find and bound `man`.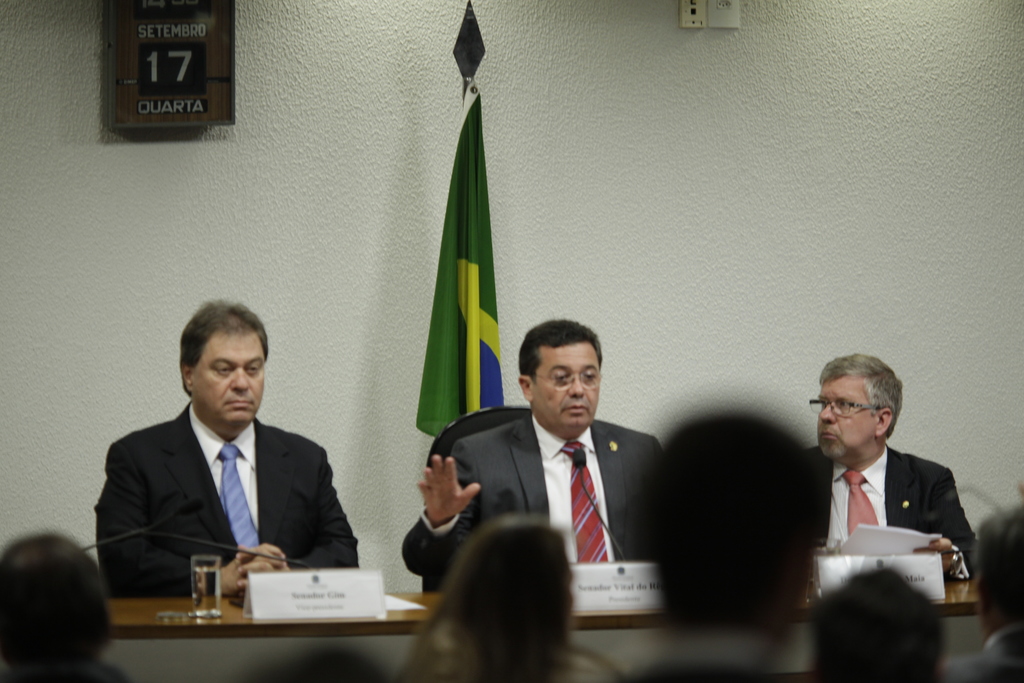
Bound: 399,312,671,597.
